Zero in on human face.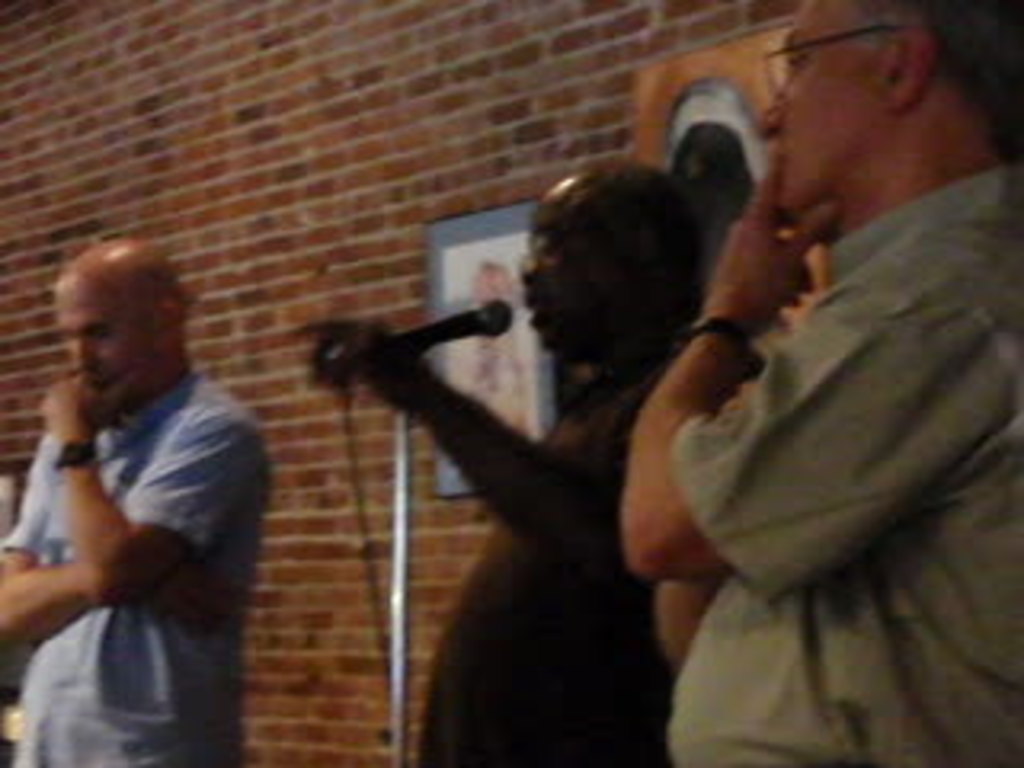
Zeroed in: select_region(755, 0, 870, 214).
